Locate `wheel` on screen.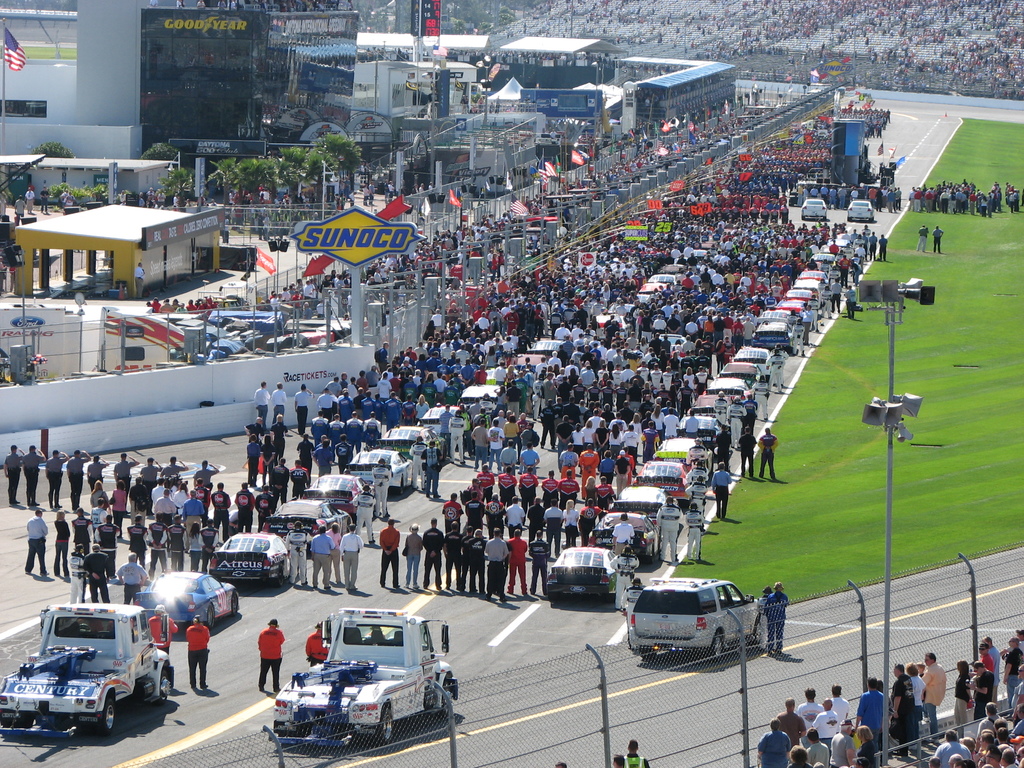
On screen at Rect(278, 568, 285, 586).
